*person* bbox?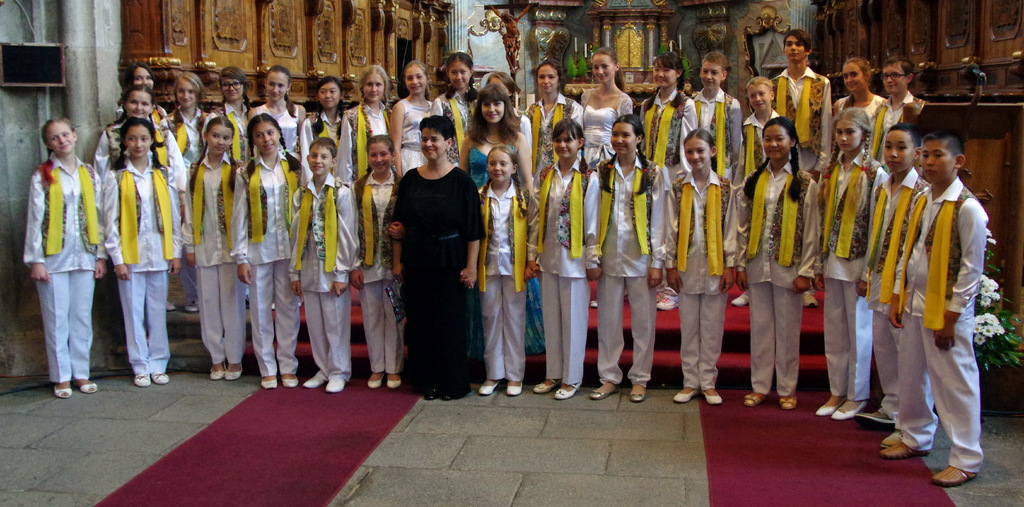
879,124,937,424
